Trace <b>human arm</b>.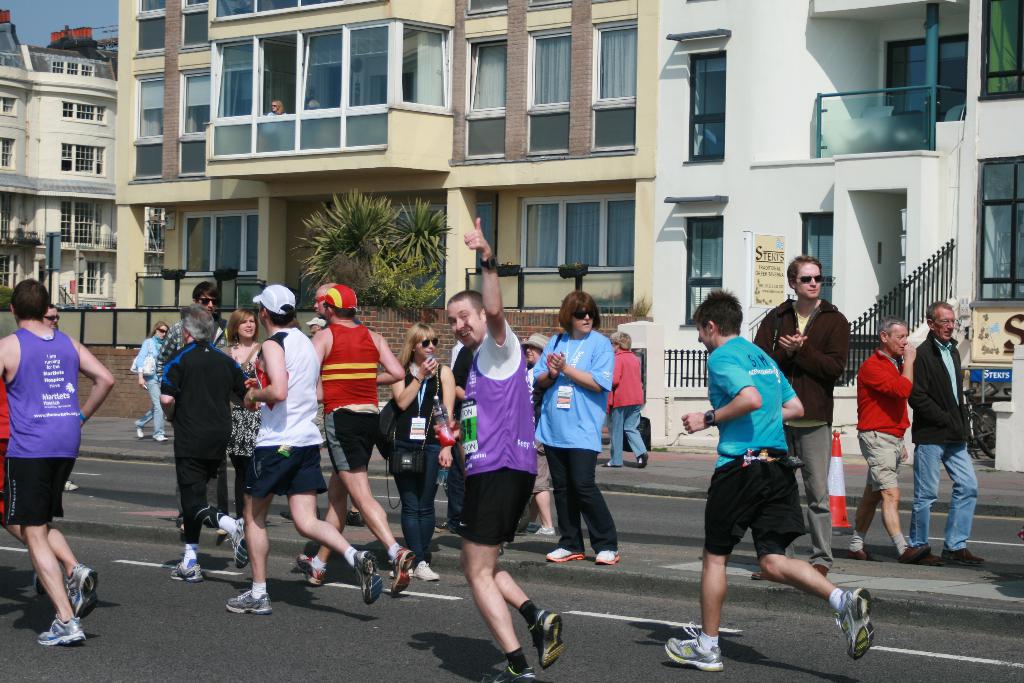
Traced to bbox(0, 334, 6, 383).
